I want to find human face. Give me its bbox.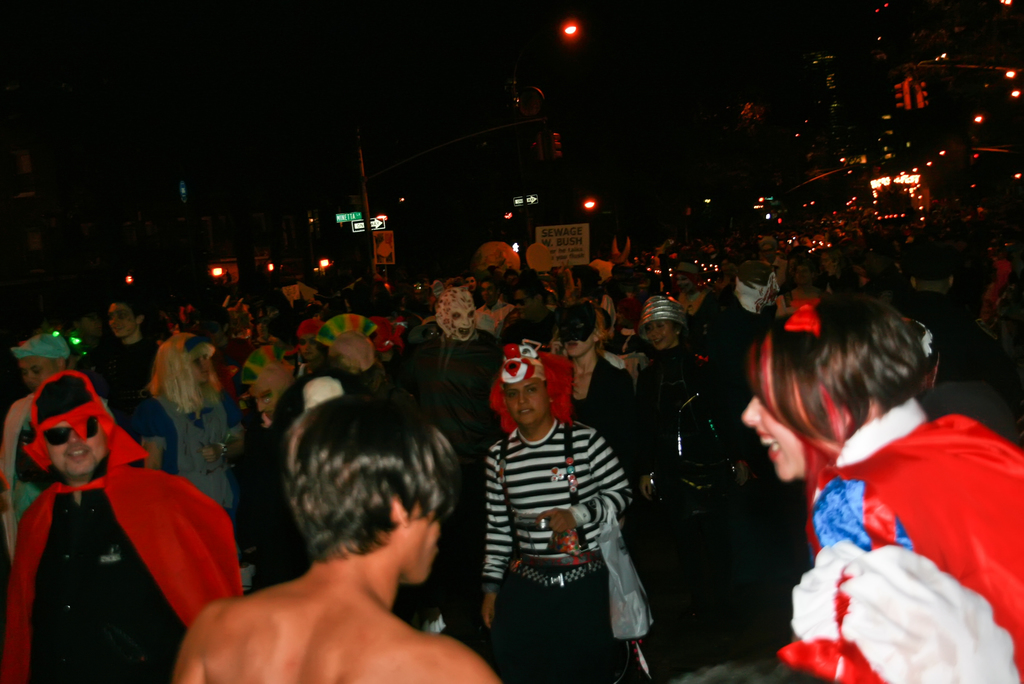
pyautogui.locateOnScreen(295, 332, 319, 360).
